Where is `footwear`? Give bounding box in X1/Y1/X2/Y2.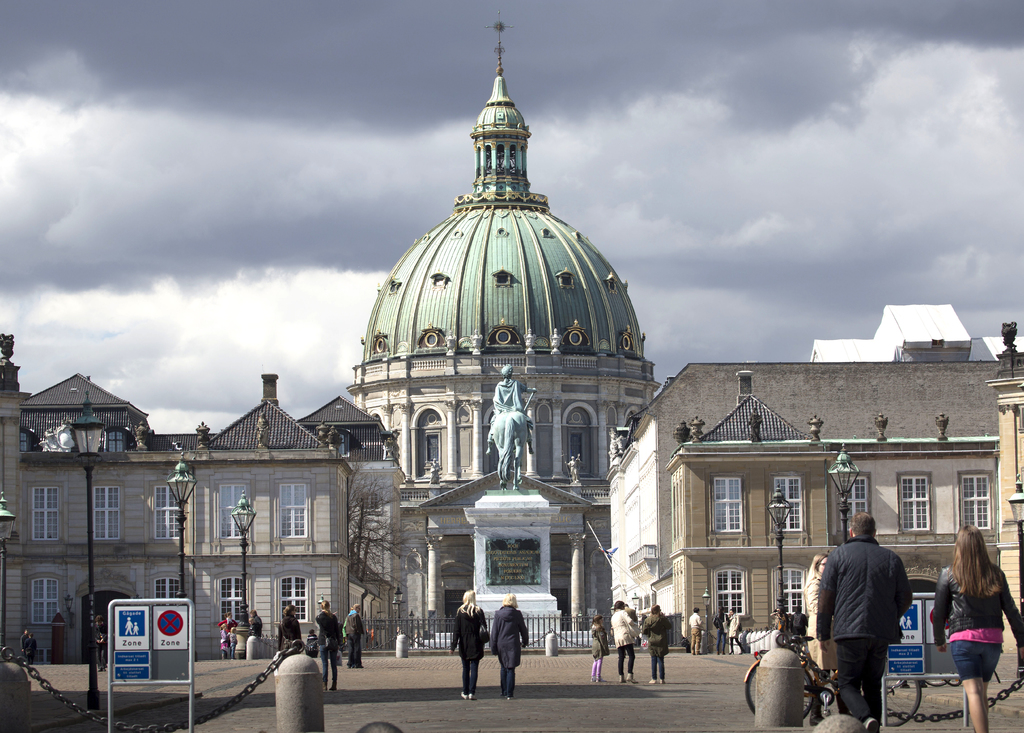
322/679/328/689.
